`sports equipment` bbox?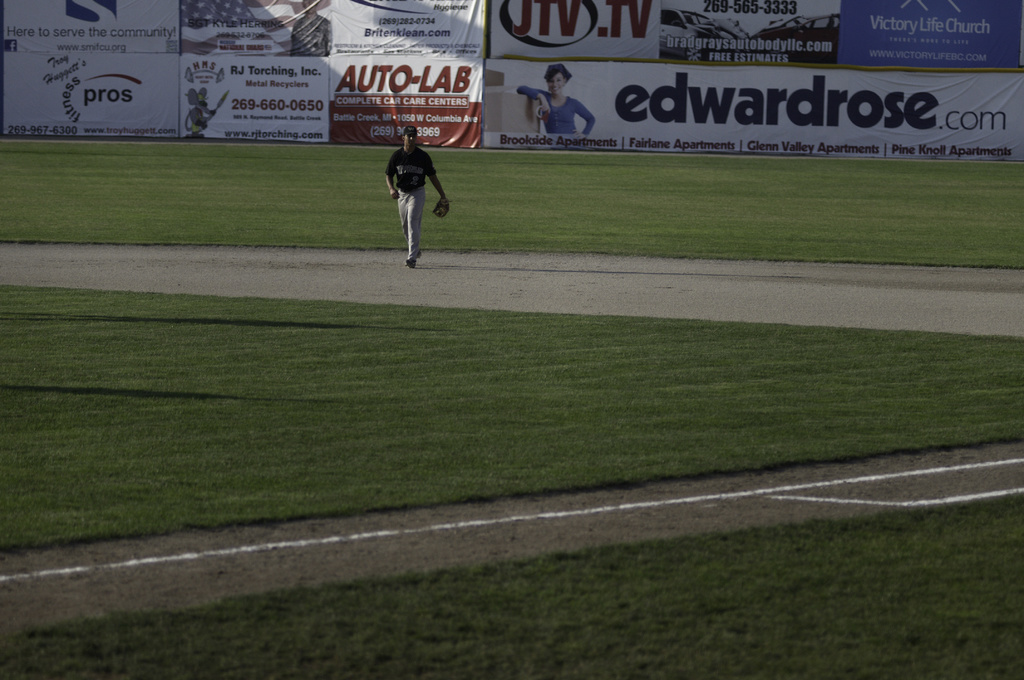
box(431, 197, 451, 221)
